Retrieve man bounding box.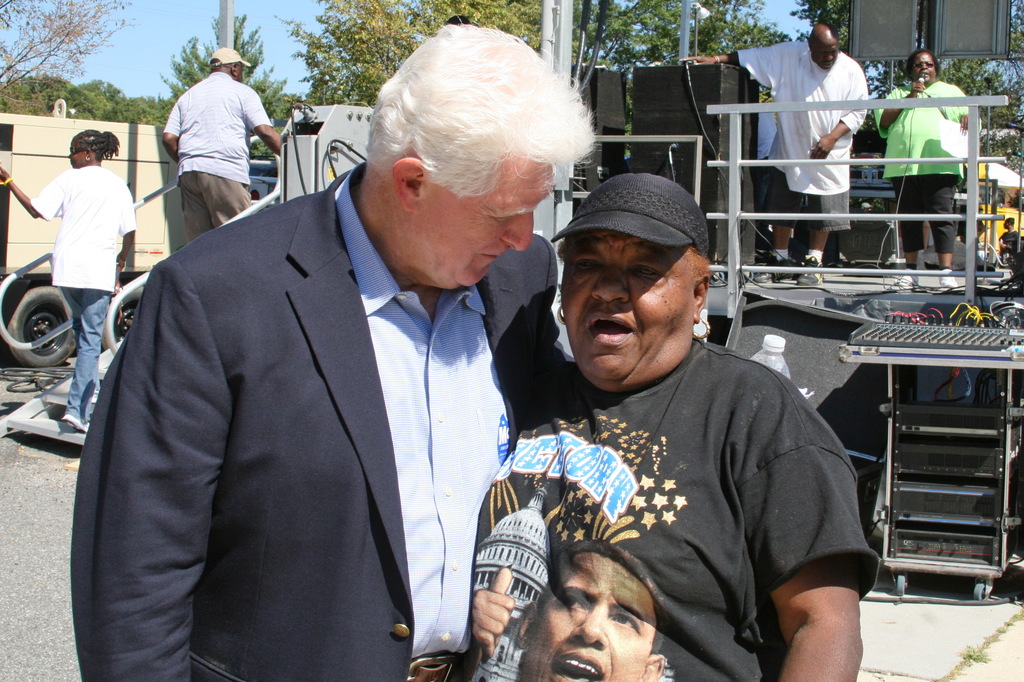
Bounding box: BBox(164, 48, 282, 247).
